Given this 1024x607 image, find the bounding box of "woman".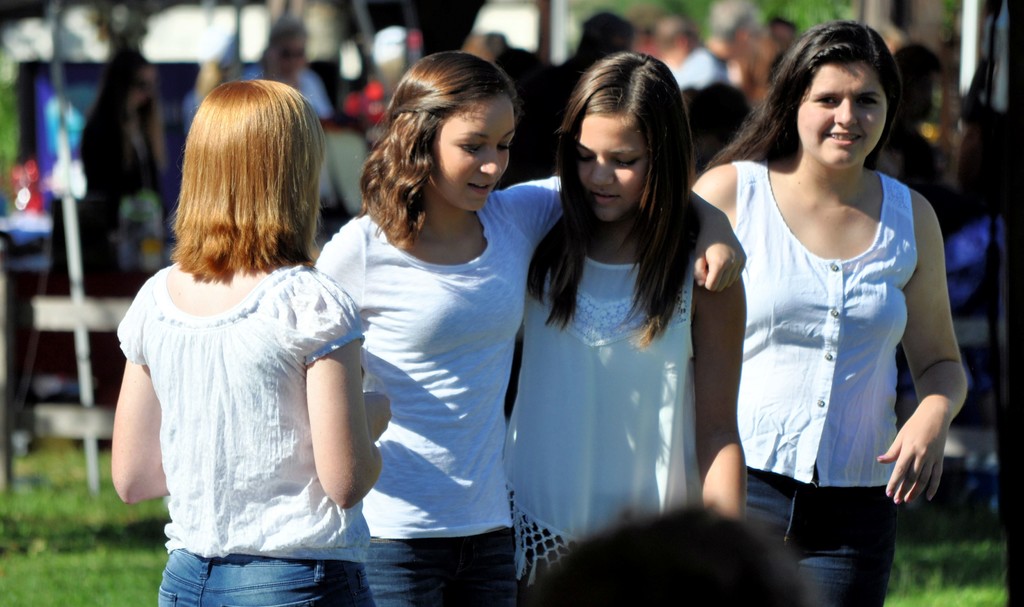
<box>45,46,168,408</box>.
